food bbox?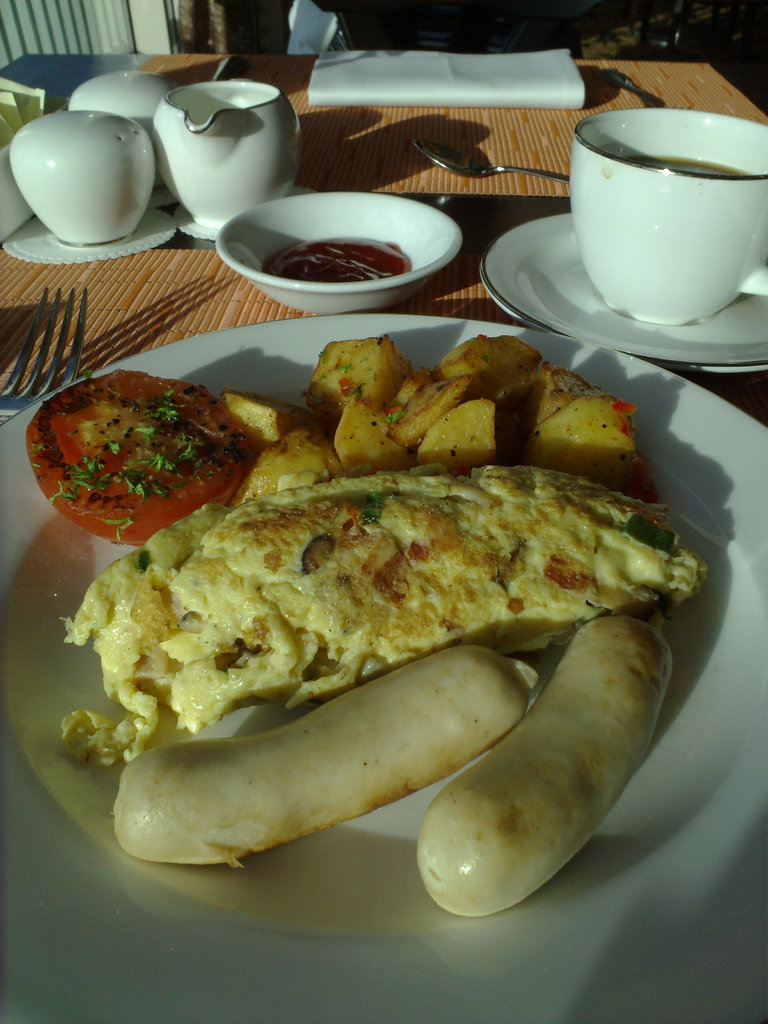
21:360:256:545
